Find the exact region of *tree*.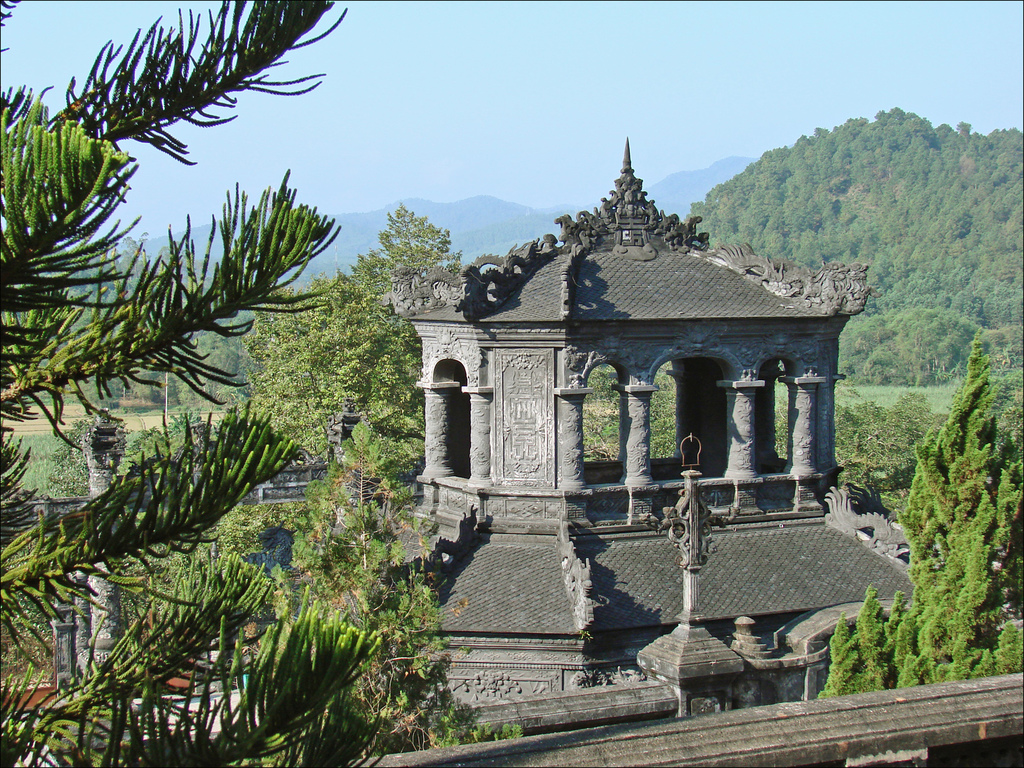
Exact region: [x1=342, y1=569, x2=509, y2=767].
